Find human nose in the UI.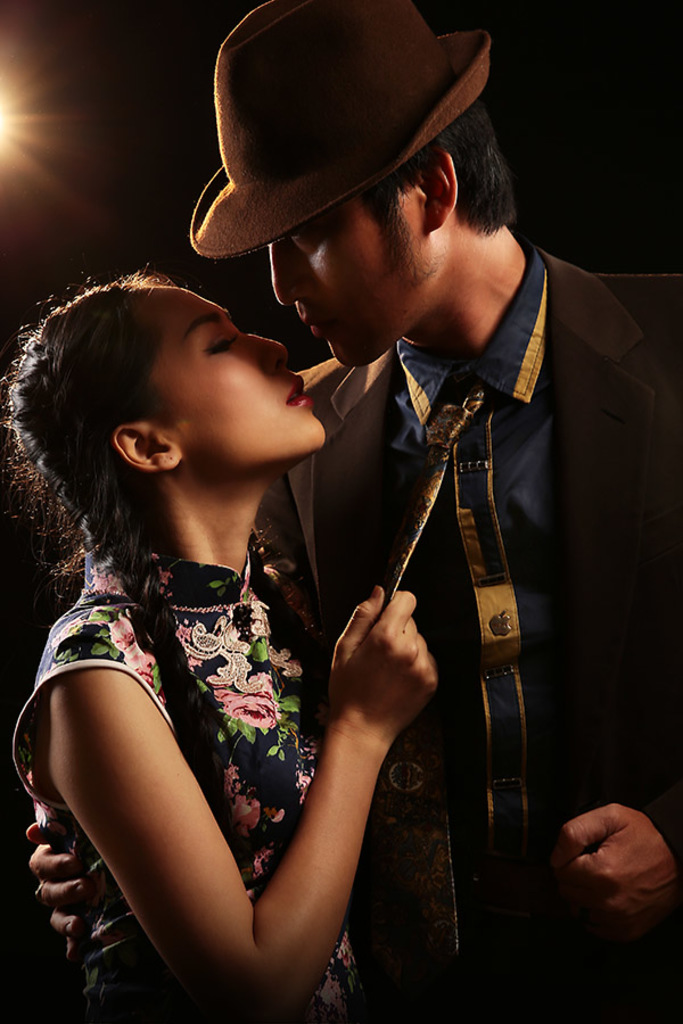
UI element at (left=246, top=330, right=289, bottom=372).
